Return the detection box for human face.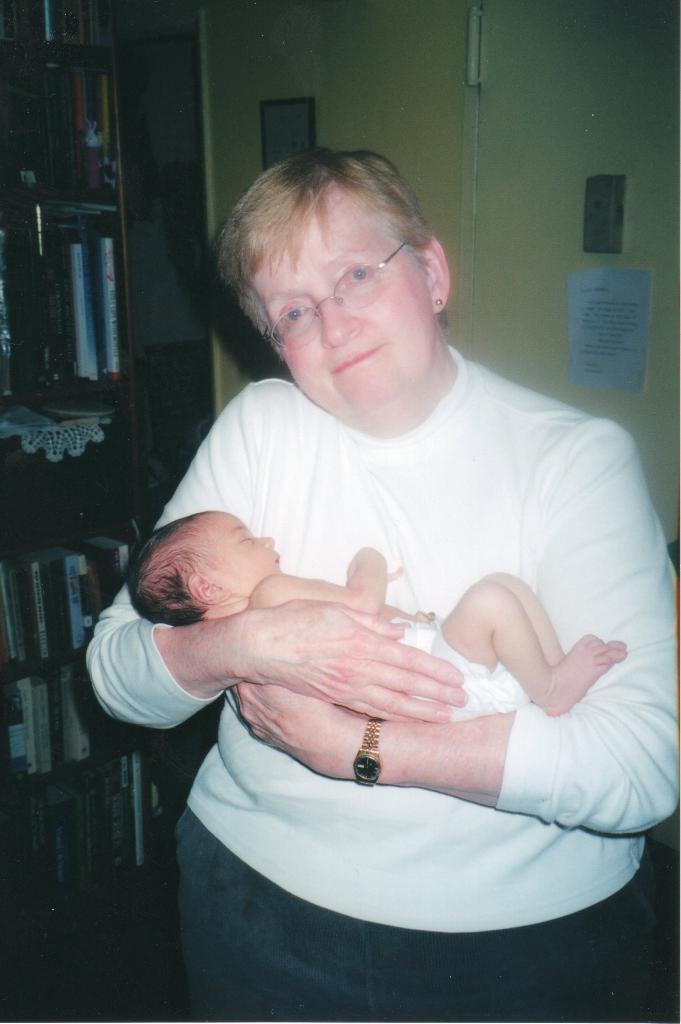
detection(254, 190, 432, 416).
